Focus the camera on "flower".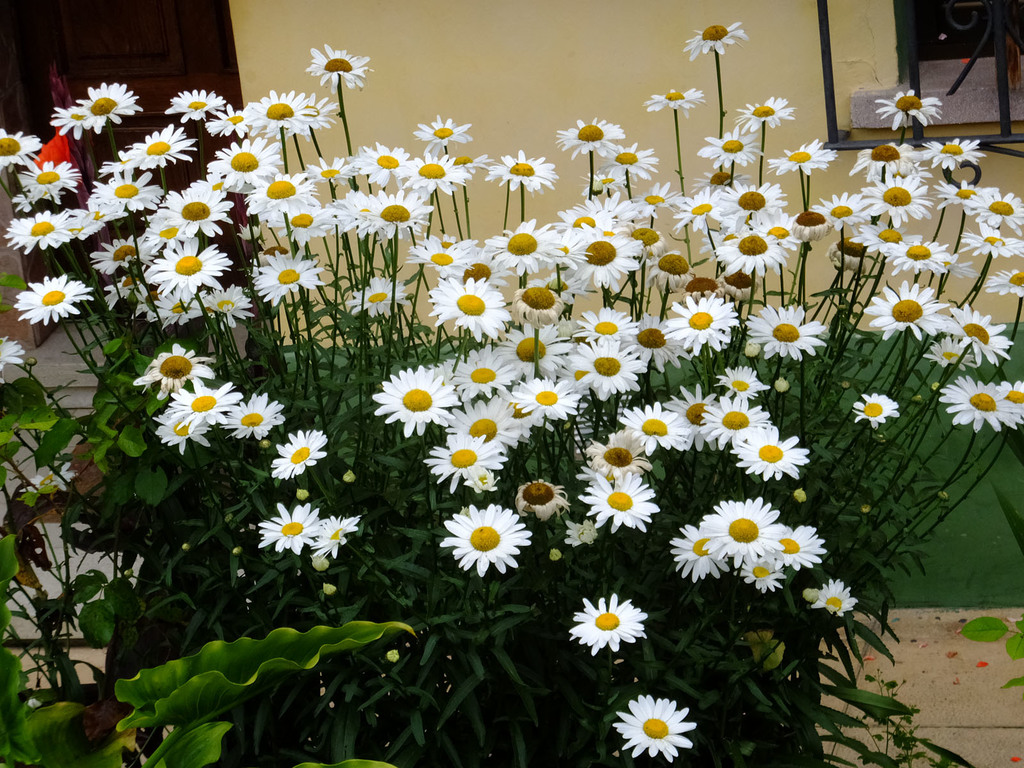
Focus region: [679,23,747,61].
